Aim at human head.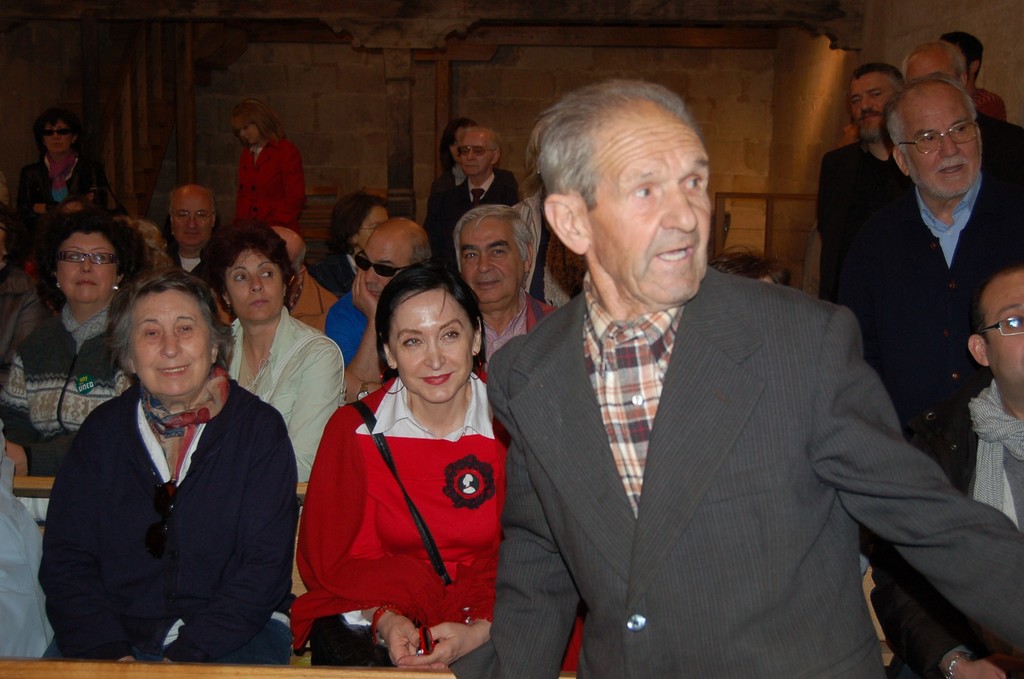
Aimed at [left=106, top=267, right=218, bottom=397].
